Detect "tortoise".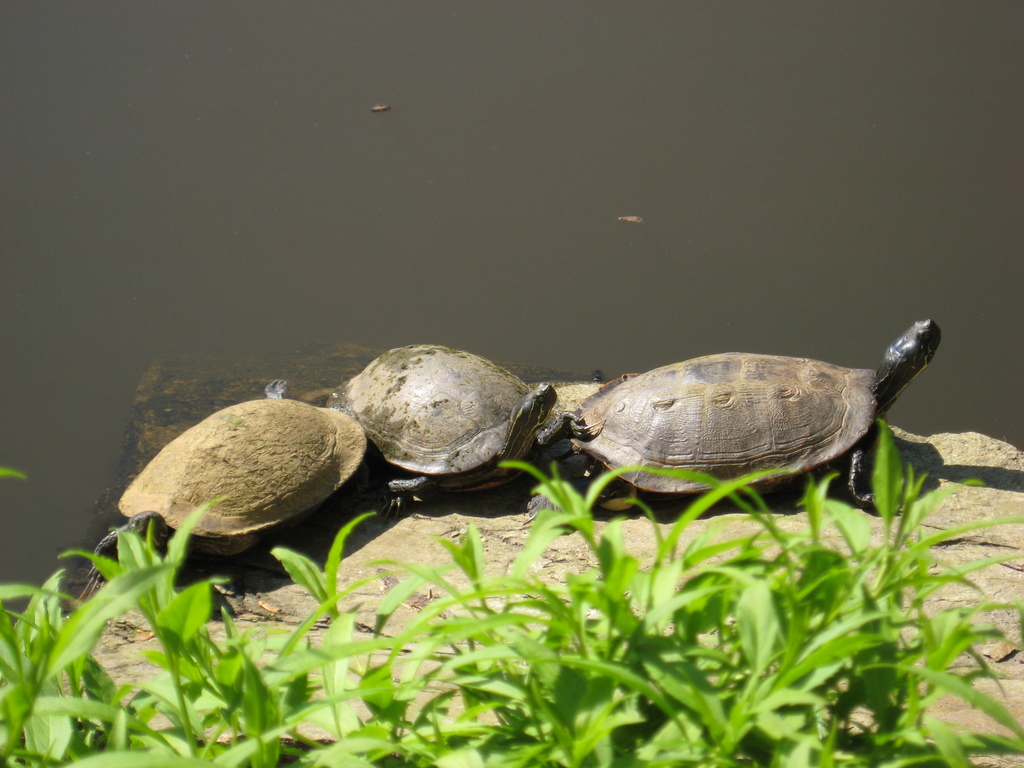
Detected at 76/378/370/605.
